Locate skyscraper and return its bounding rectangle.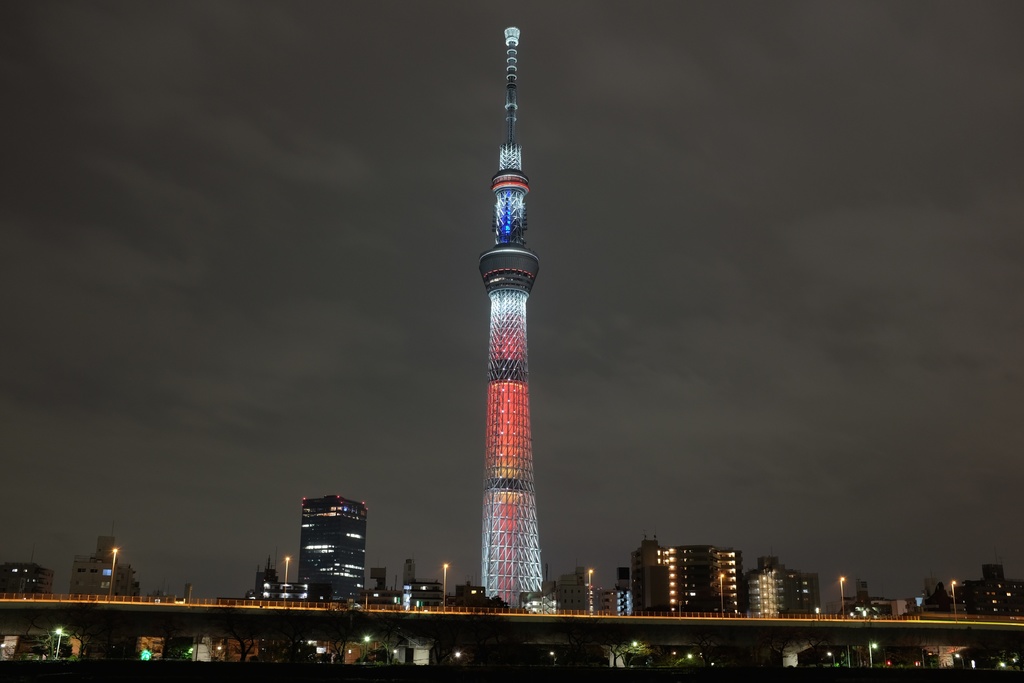
select_region(604, 586, 632, 614).
